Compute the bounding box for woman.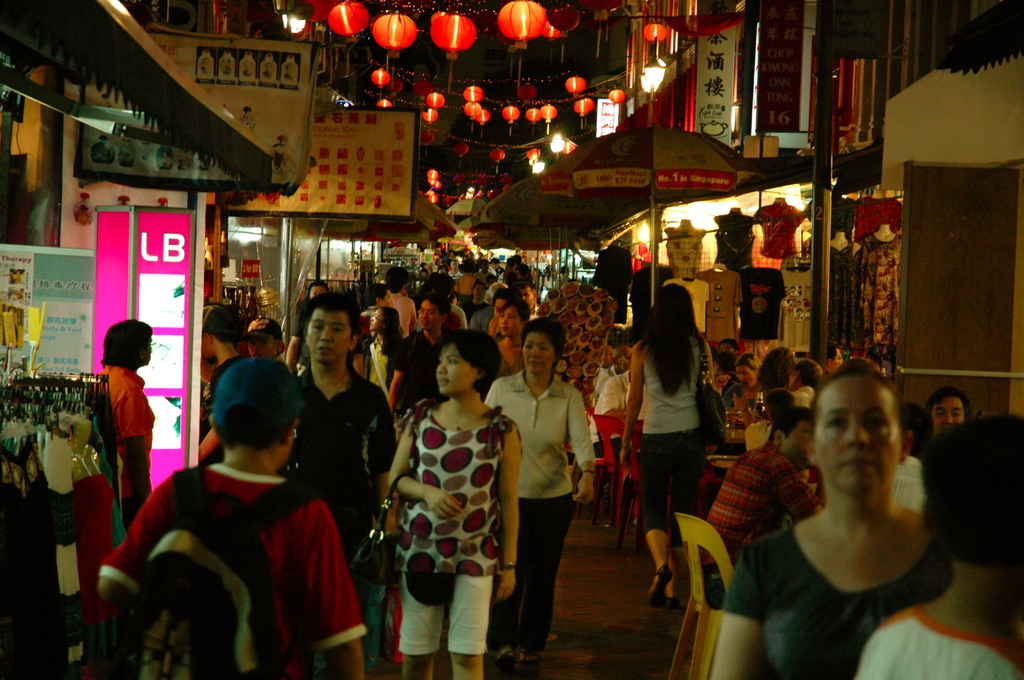
617 282 718 609.
